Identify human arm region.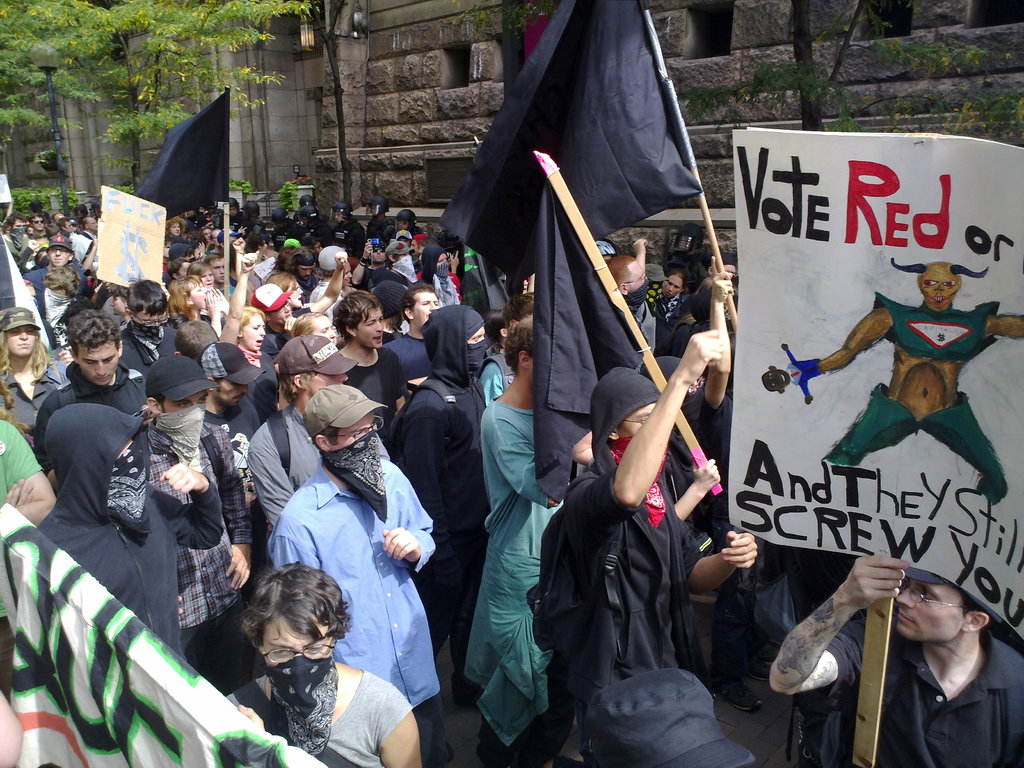
Region: (385,355,402,417).
